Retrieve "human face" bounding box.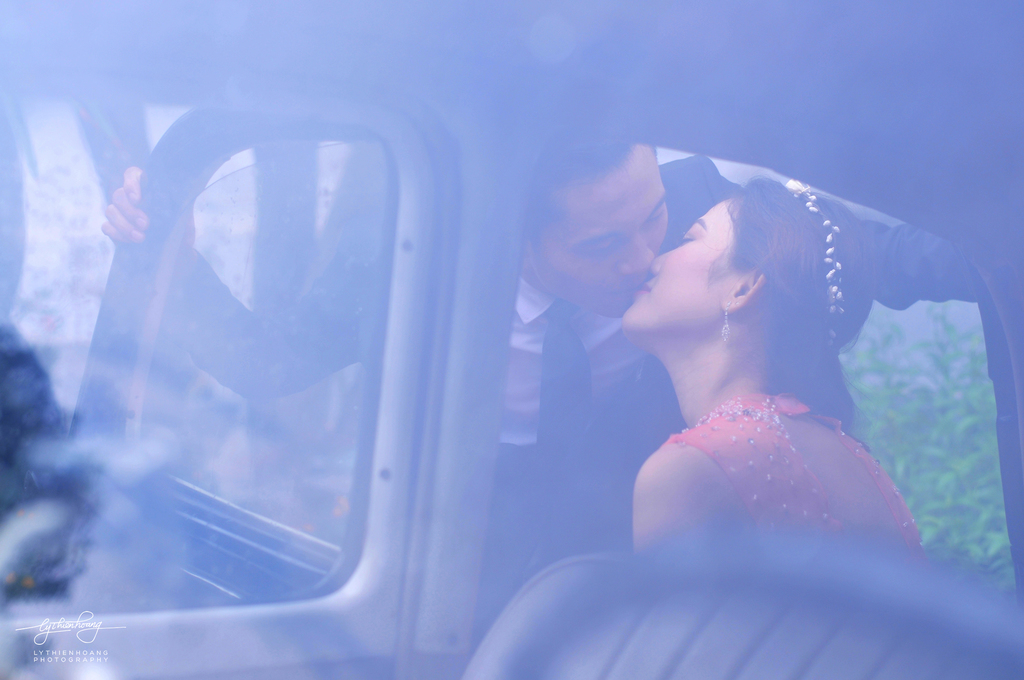
Bounding box: (614, 204, 735, 333).
